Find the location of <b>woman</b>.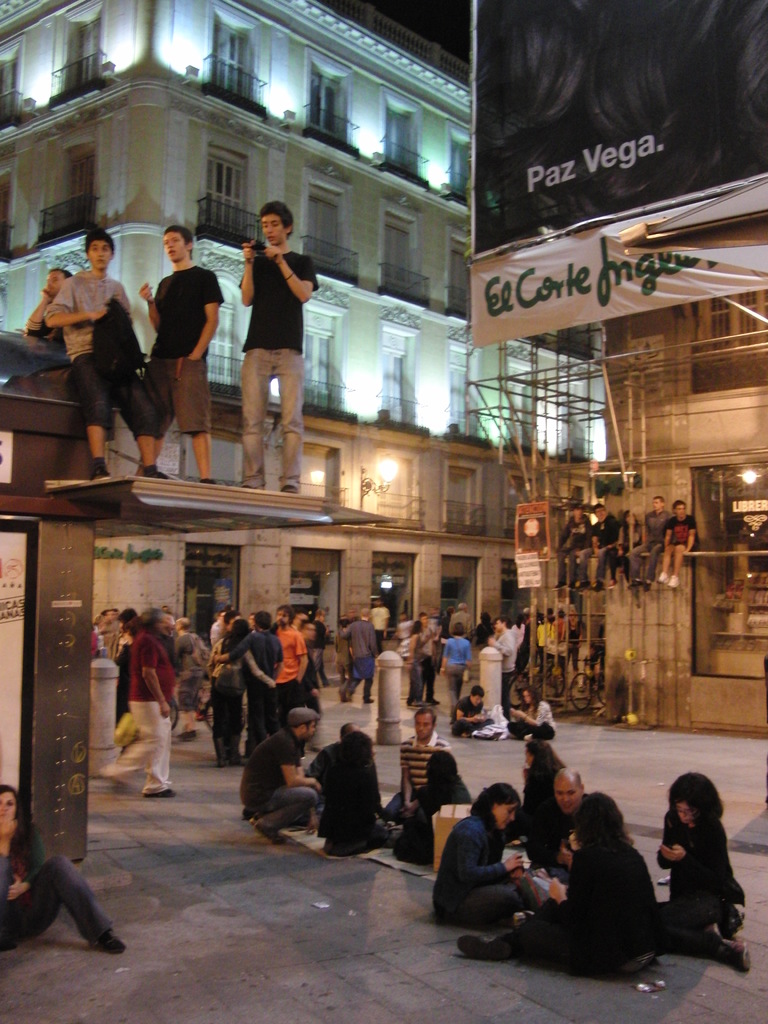
Location: 394,749,470,867.
